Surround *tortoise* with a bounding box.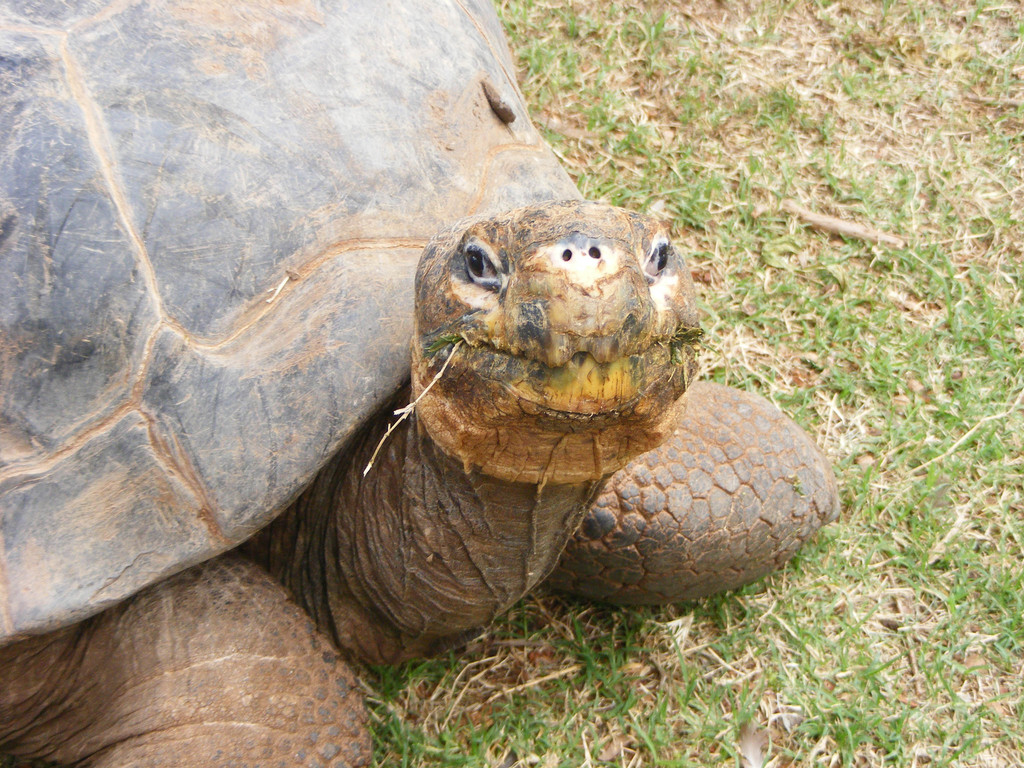
(x1=0, y1=0, x2=840, y2=767).
